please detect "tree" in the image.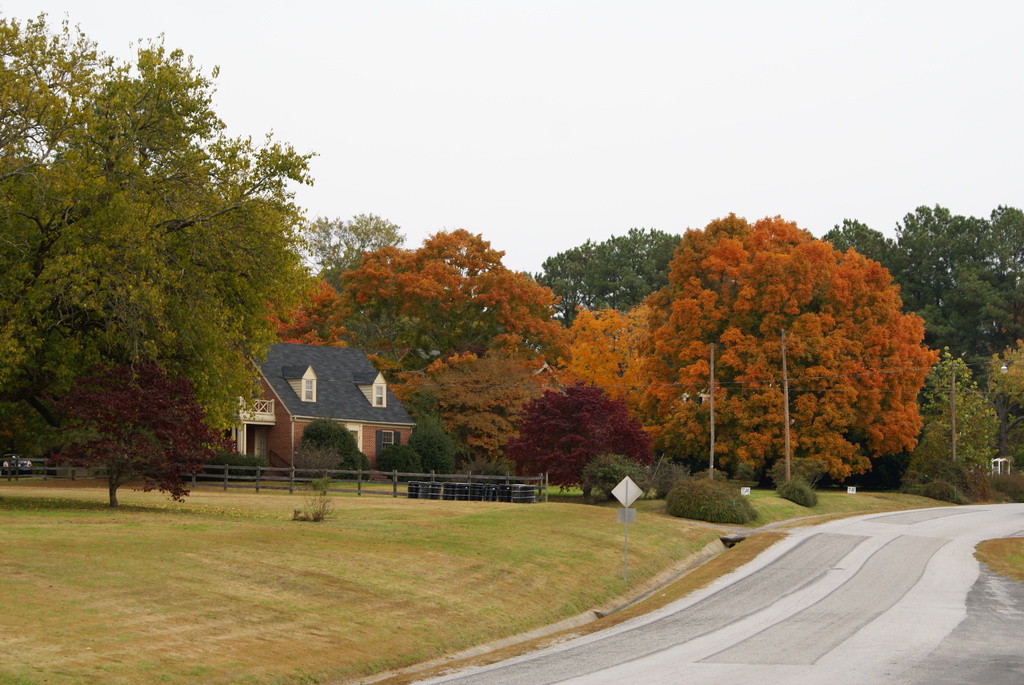
[left=821, top=200, right=1023, bottom=370].
